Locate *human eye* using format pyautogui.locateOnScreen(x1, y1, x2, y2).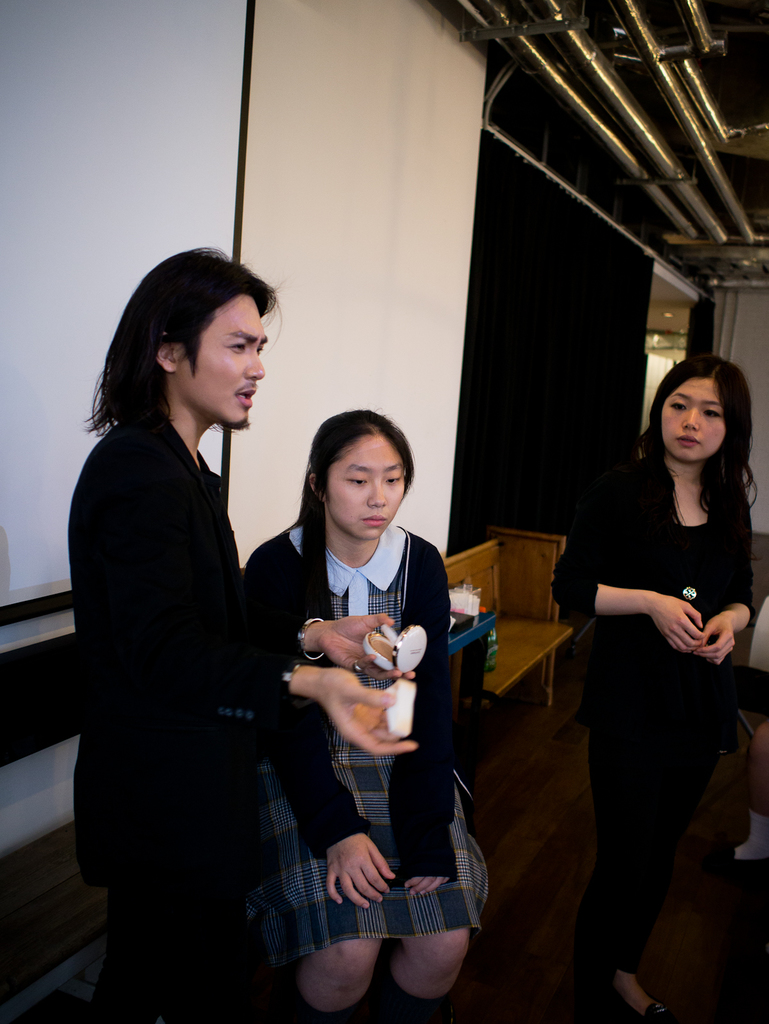
pyautogui.locateOnScreen(346, 471, 364, 487).
